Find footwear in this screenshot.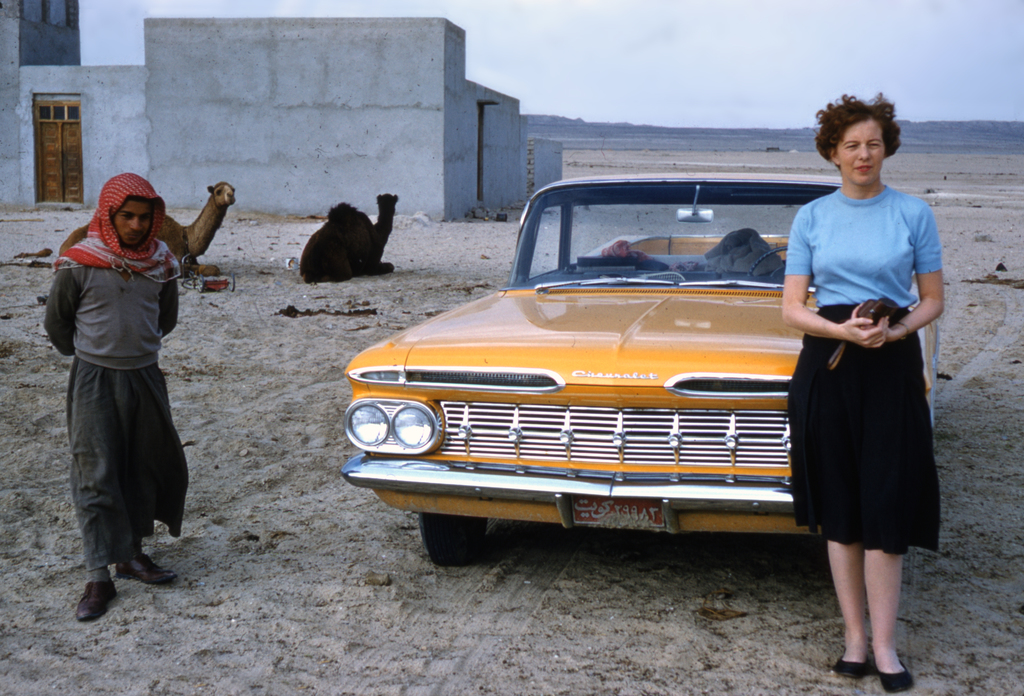
The bounding box for footwear is box=[71, 581, 121, 621].
